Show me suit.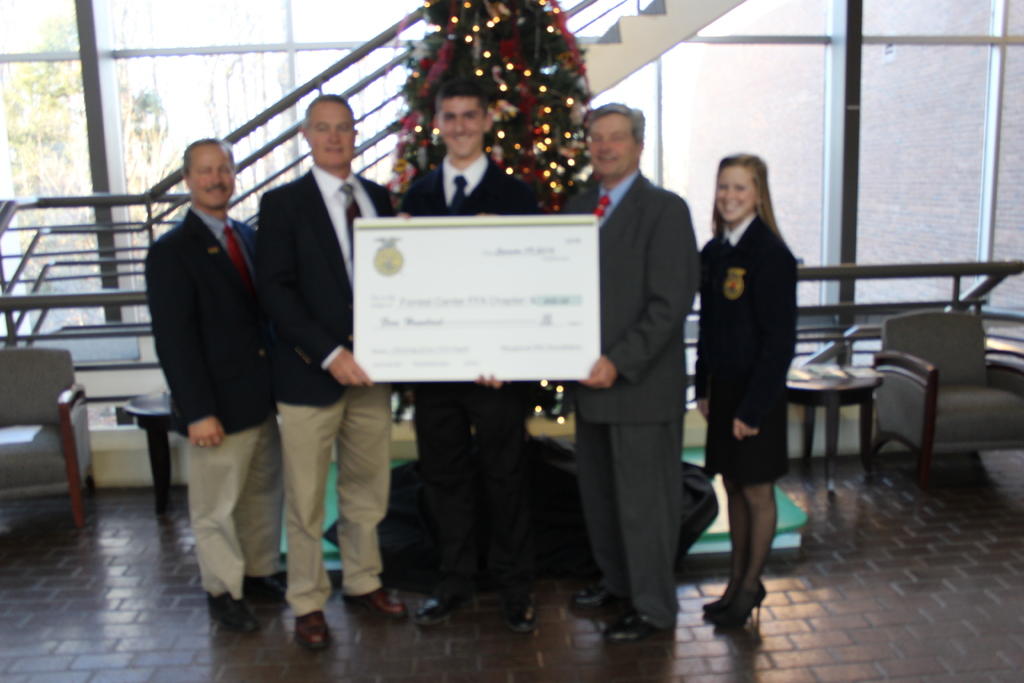
suit is here: {"x1": 143, "y1": 203, "x2": 260, "y2": 600}.
